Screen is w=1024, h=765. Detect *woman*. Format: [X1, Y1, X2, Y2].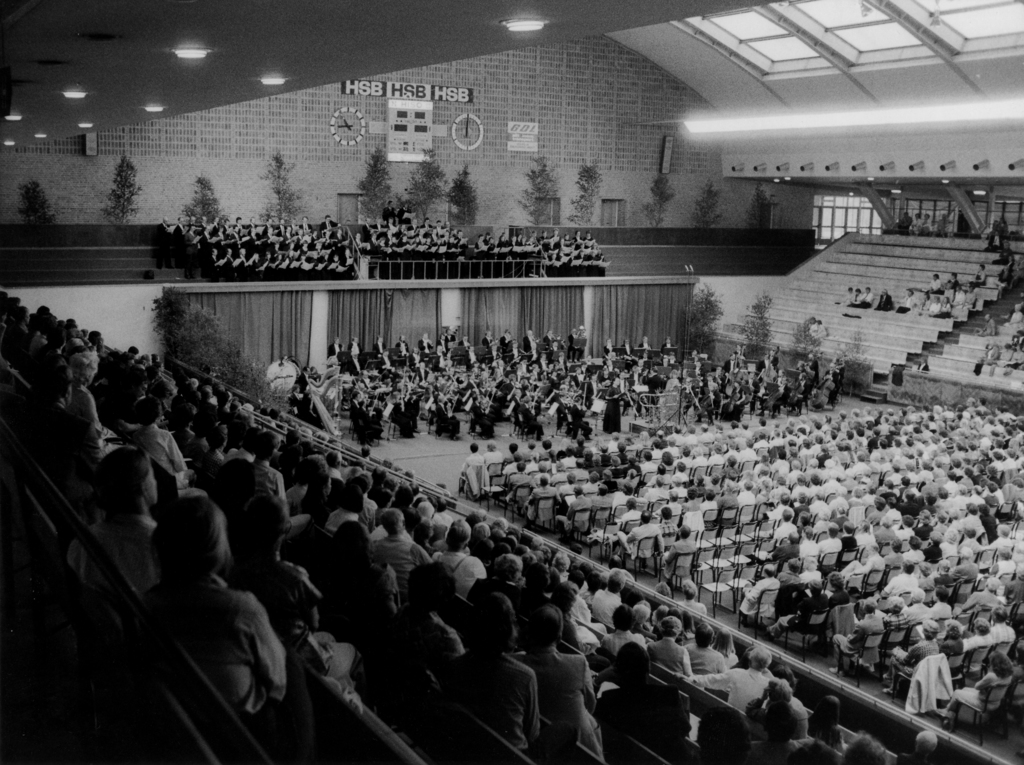
[779, 559, 800, 585].
